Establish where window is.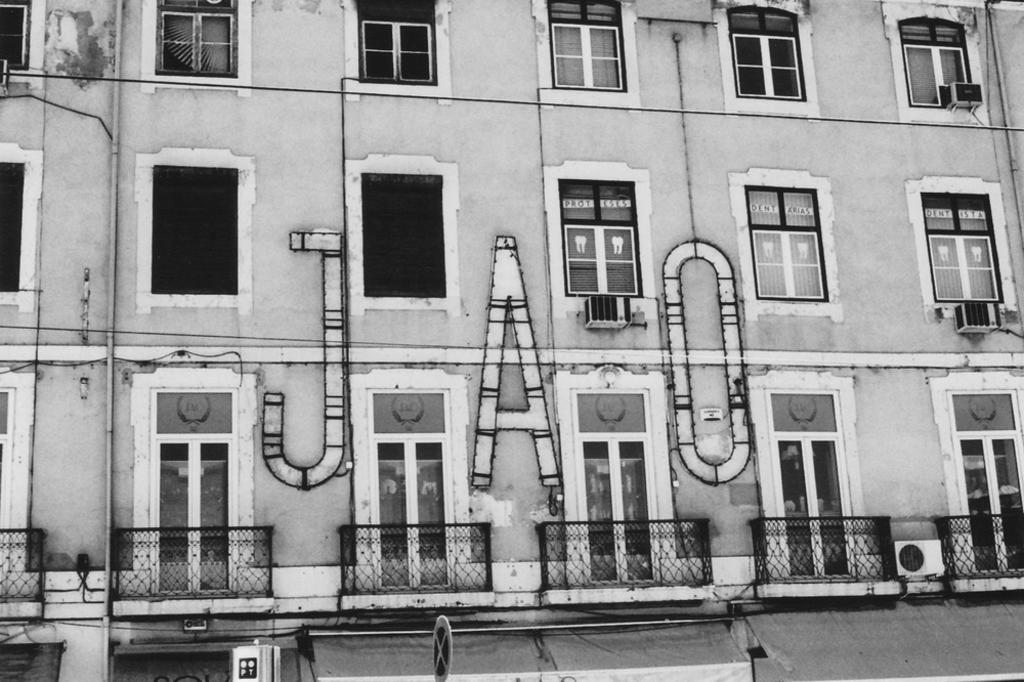
Established at <region>160, 0, 250, 81</region>.
